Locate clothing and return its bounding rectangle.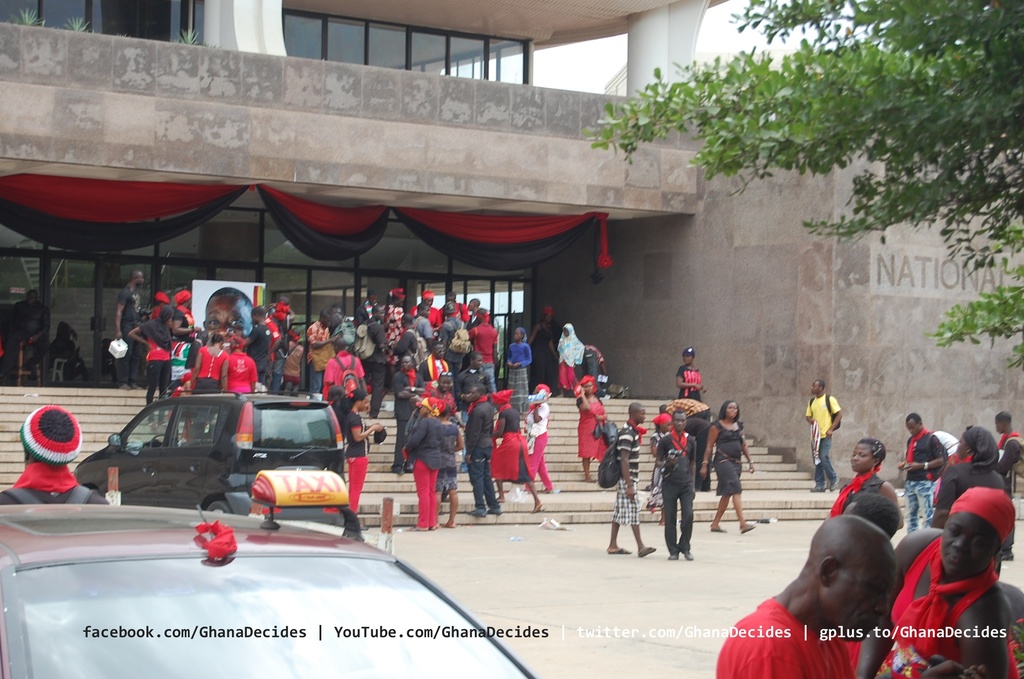
(x1=250, y1=329, x2=269, y2=393).
